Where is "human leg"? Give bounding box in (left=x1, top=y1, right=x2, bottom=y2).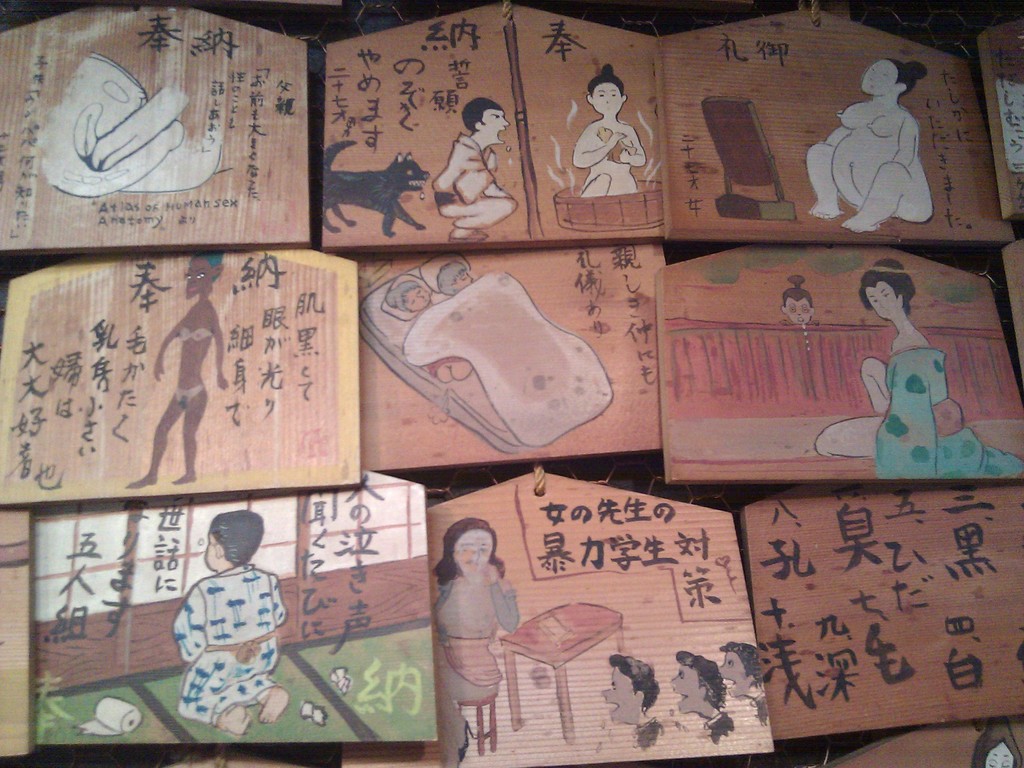
(left=863, top=360, right=891, bottom=419).
